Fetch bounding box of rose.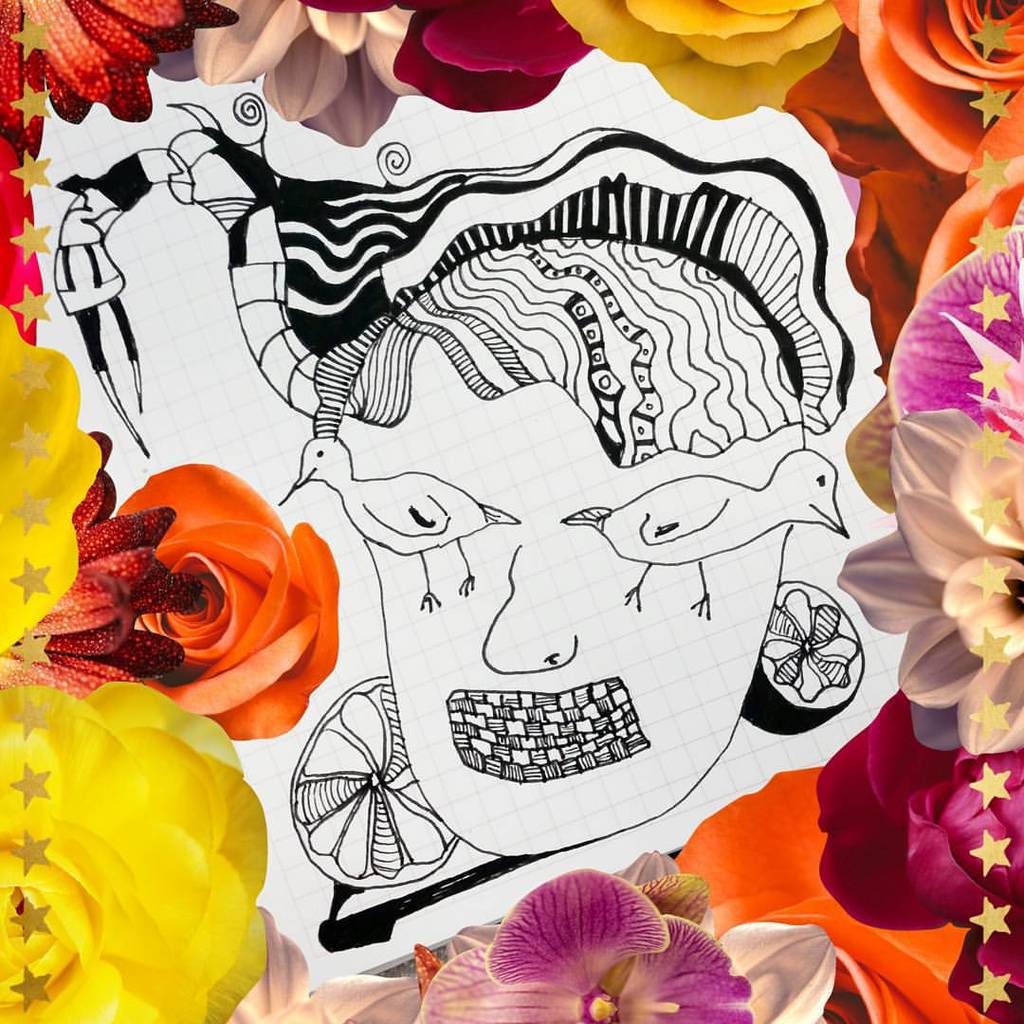
Bbox: bbox=(302, 0, 592, 119).
